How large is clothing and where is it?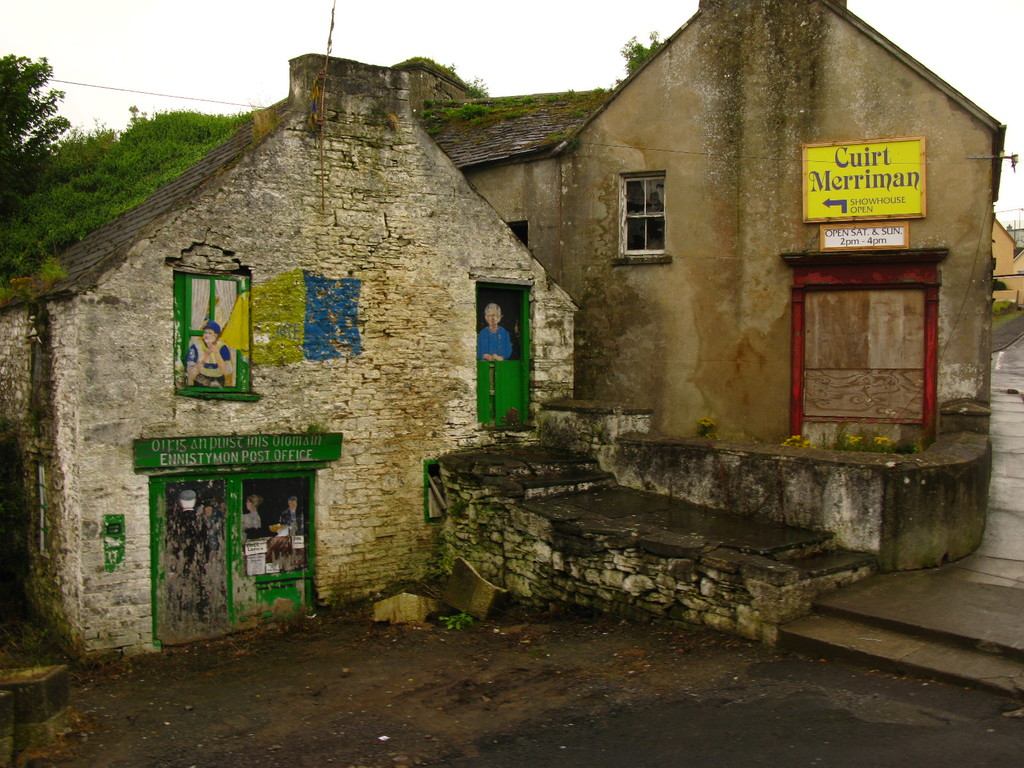
Bounding box: rect(238, 508, 260, 536).
